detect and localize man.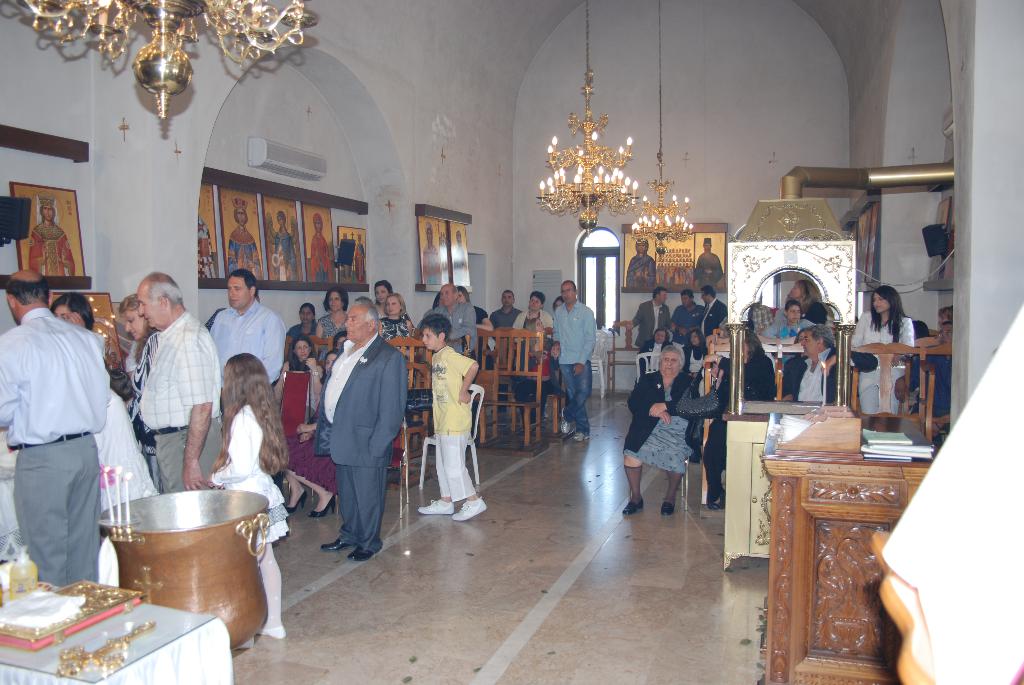
Localized at Rect(551, 280, 596, 439).
